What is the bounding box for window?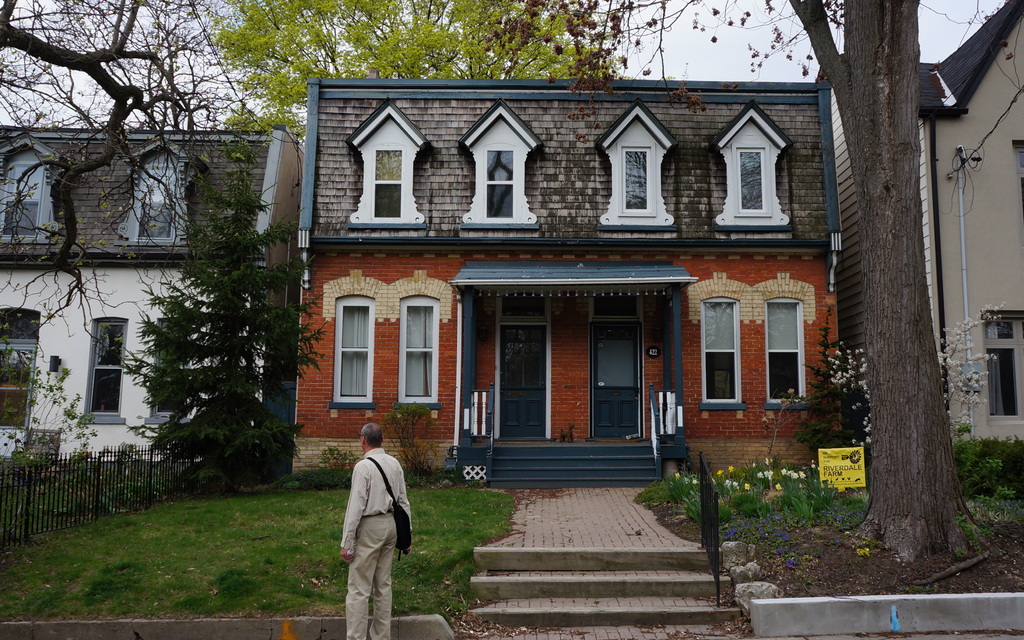
pyautogui.locateOnScreen(131, 164, 177, 241).
